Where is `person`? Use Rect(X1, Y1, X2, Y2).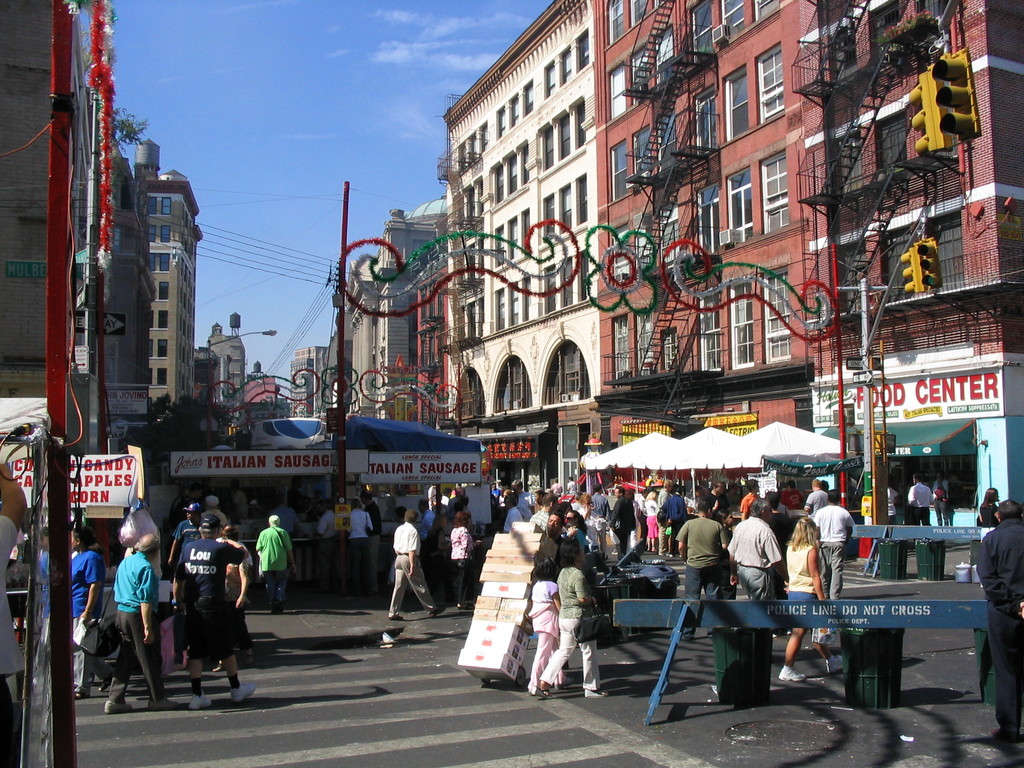
Rect(246, 512, 297, 614).
